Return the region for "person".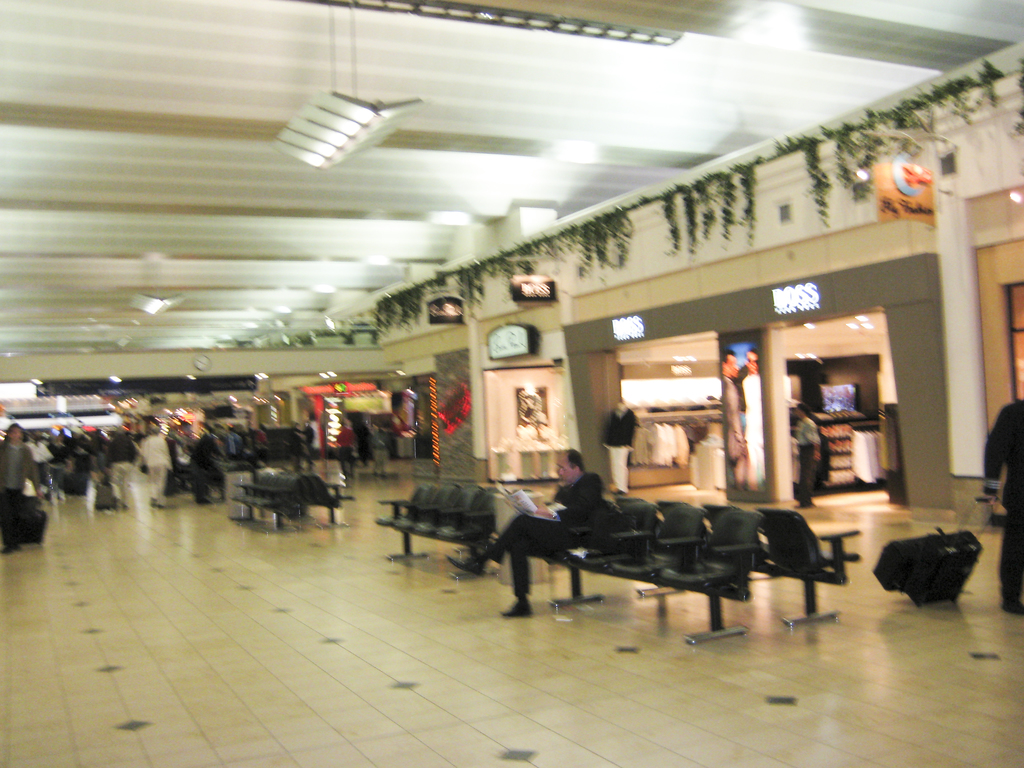
(719,348,751,491).
